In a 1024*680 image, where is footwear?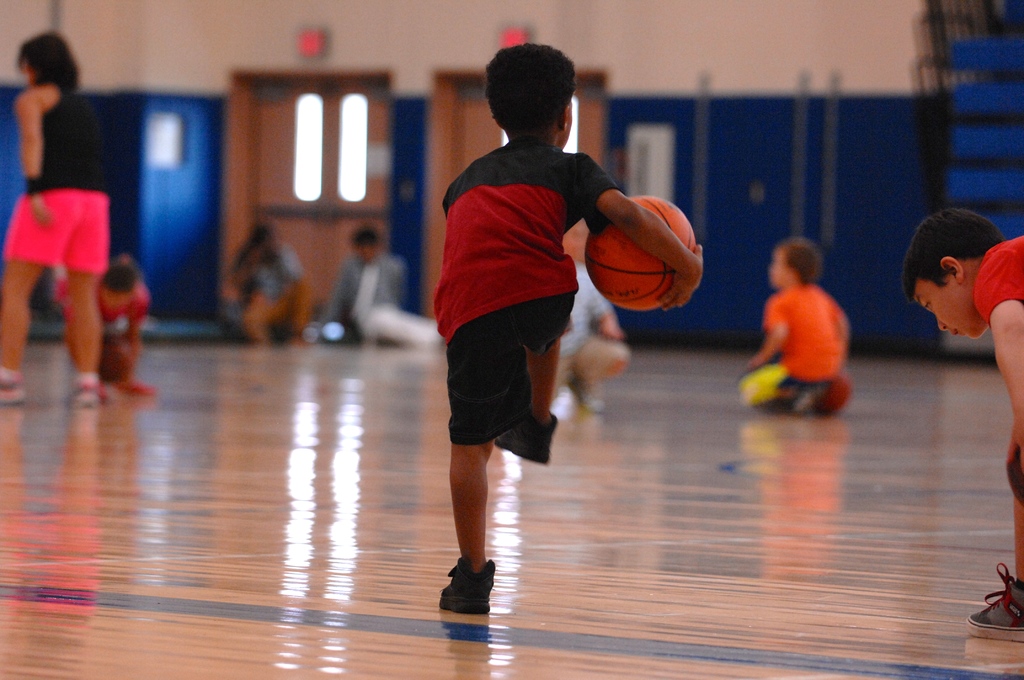
438, 565, 502, 628.
